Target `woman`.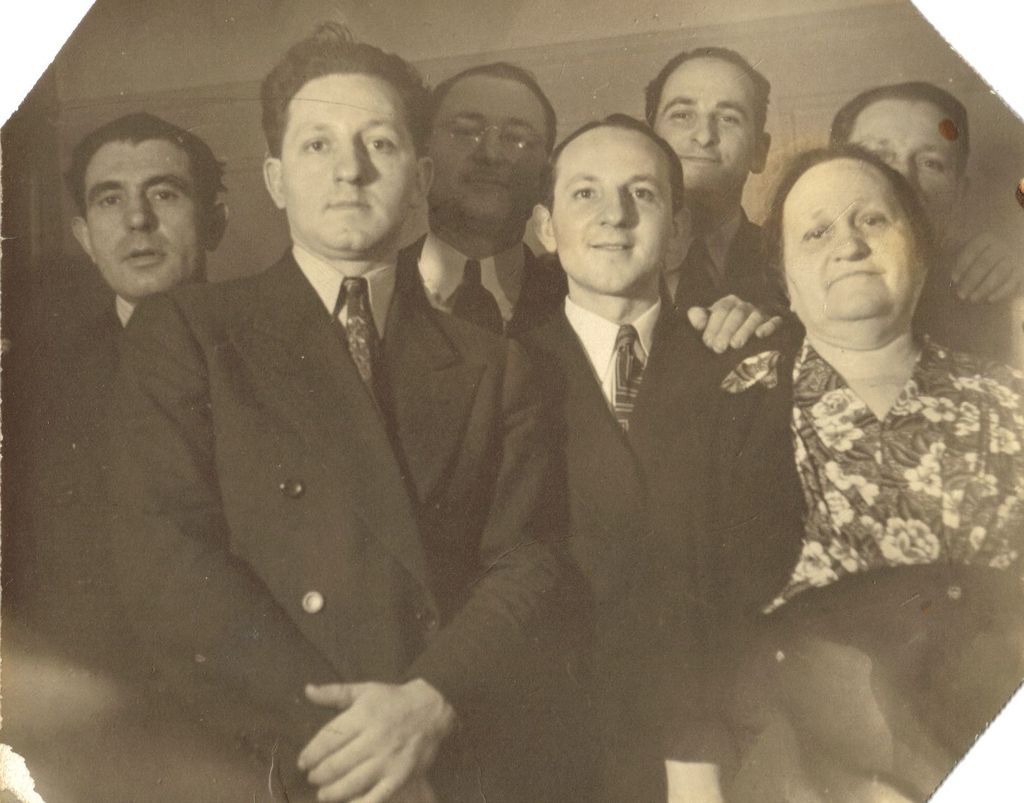
Target region: <box>714,121,1007,674</box>.
